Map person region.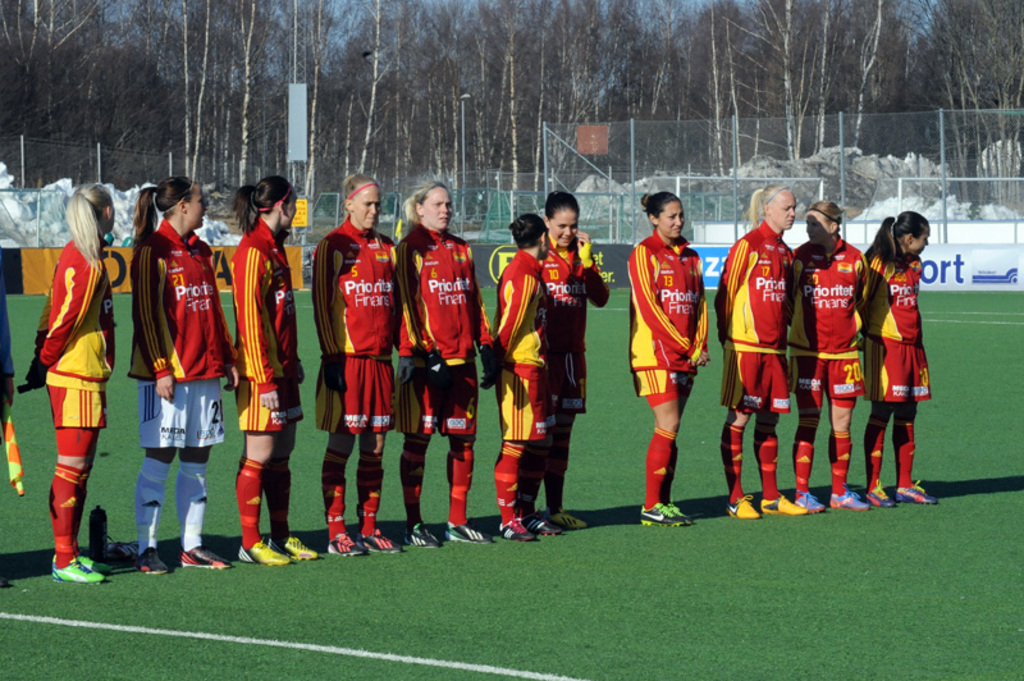
Mapped to box(392, 174, 494, 553).
